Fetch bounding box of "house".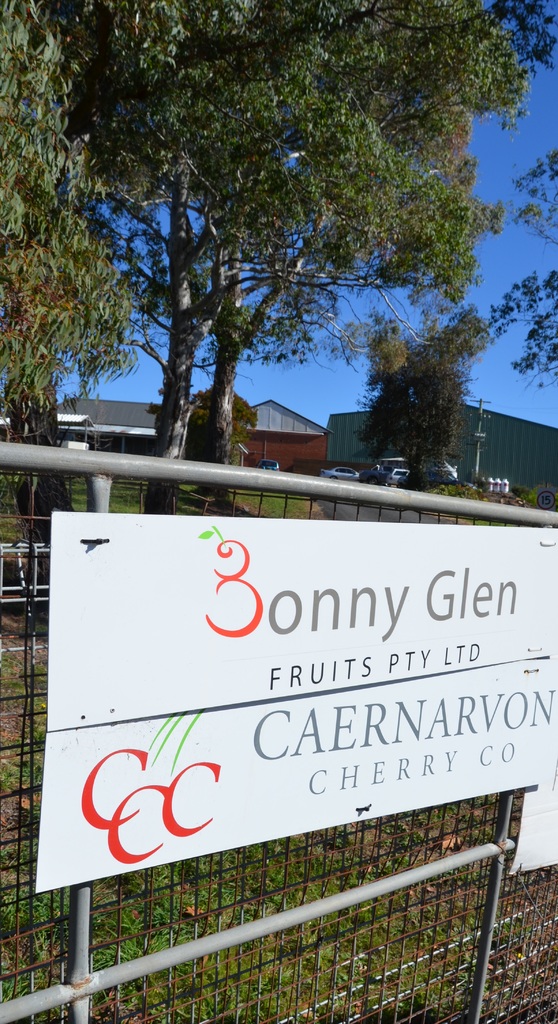
Bbox: region(54, 397, 155, 461).
